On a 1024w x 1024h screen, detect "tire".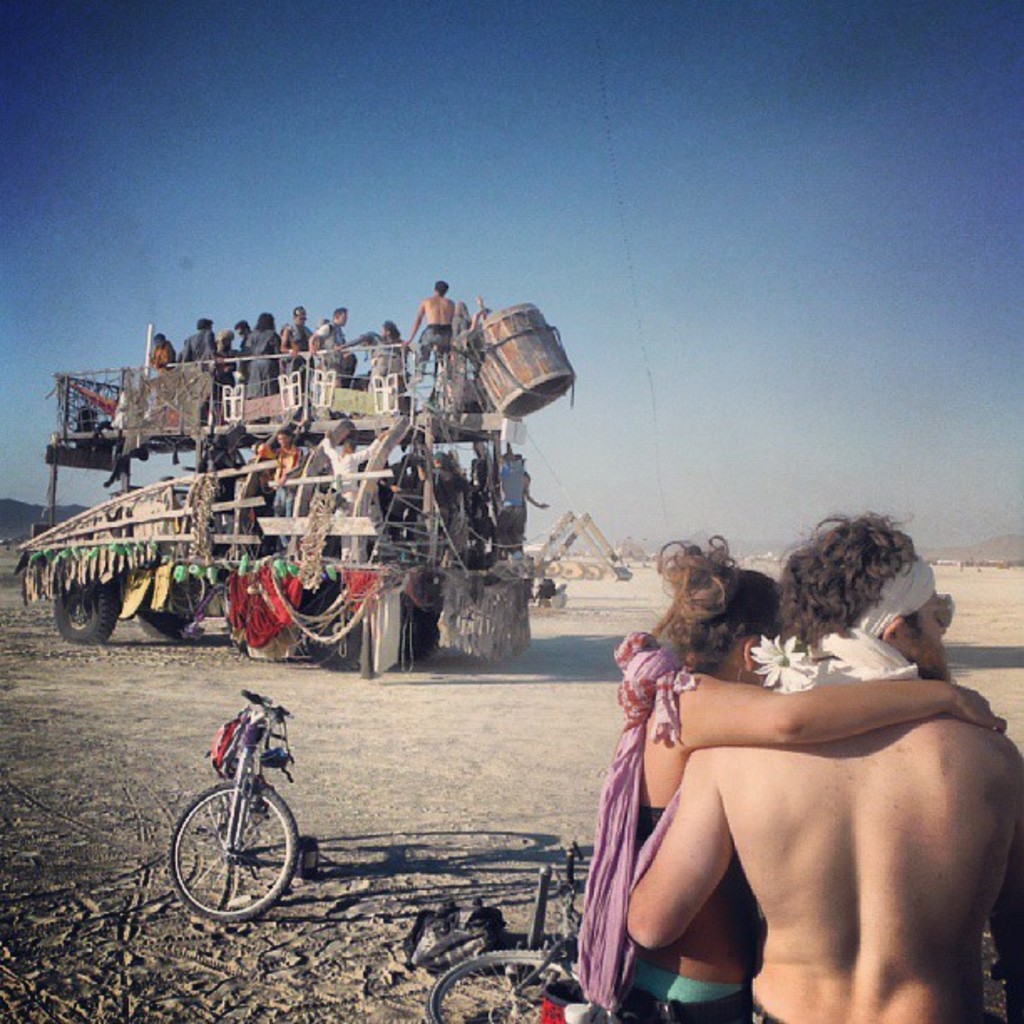
box=[127, 557, 192, 637].
